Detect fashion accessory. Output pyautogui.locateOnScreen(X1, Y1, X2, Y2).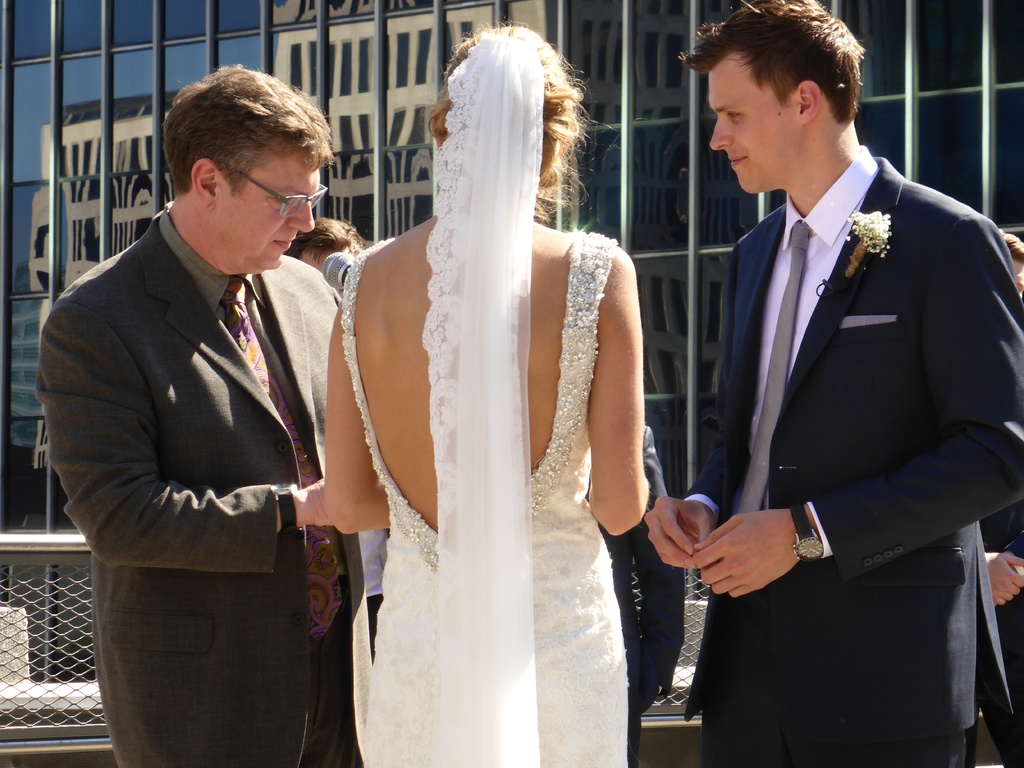
pyautogui.locateOnScreen(733, 219, 813, 513).
